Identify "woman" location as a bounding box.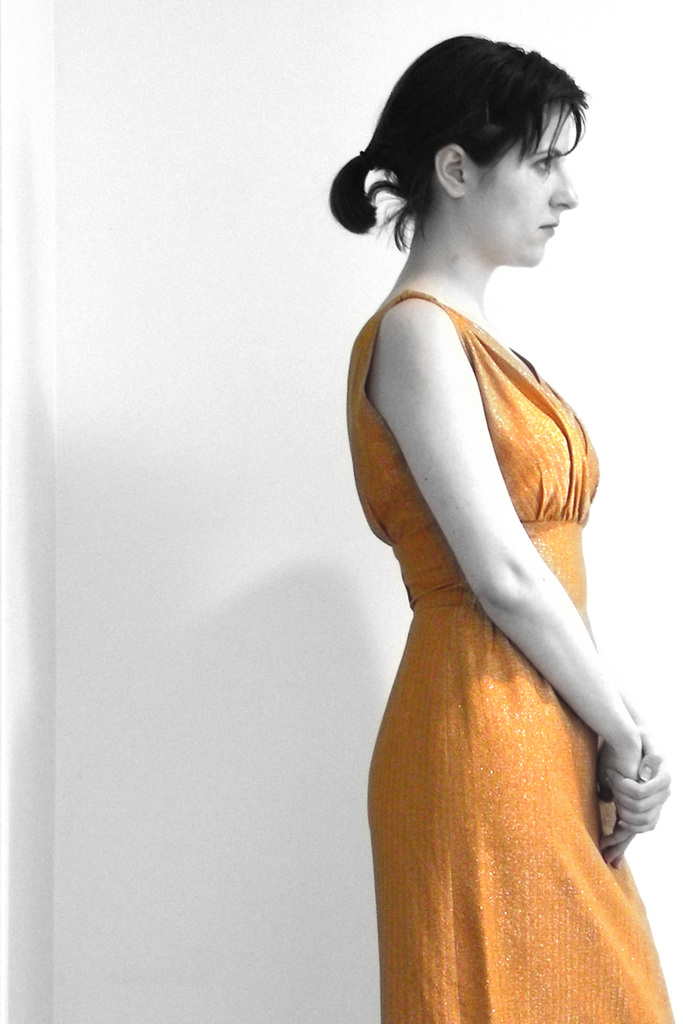
bbox=[312, 30, 682, 1023].
